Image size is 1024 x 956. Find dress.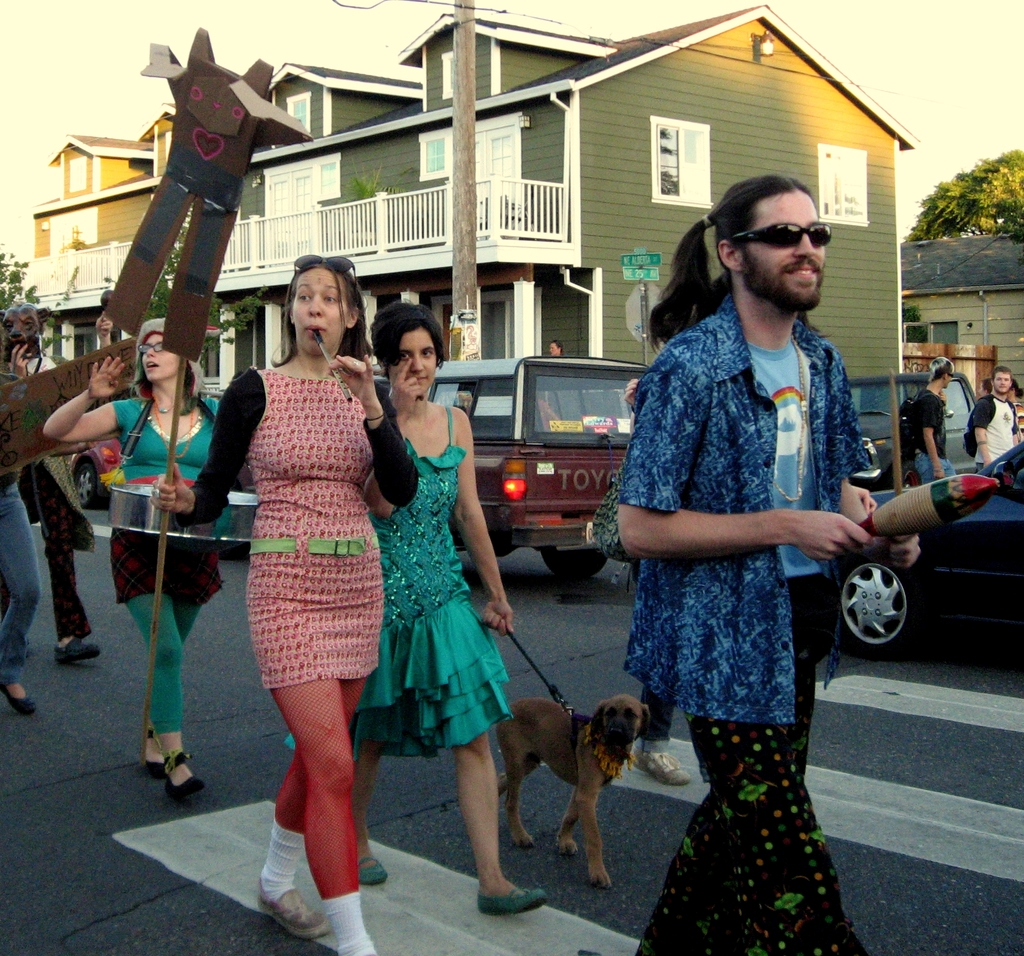
box(282, 402, 508, 752).
